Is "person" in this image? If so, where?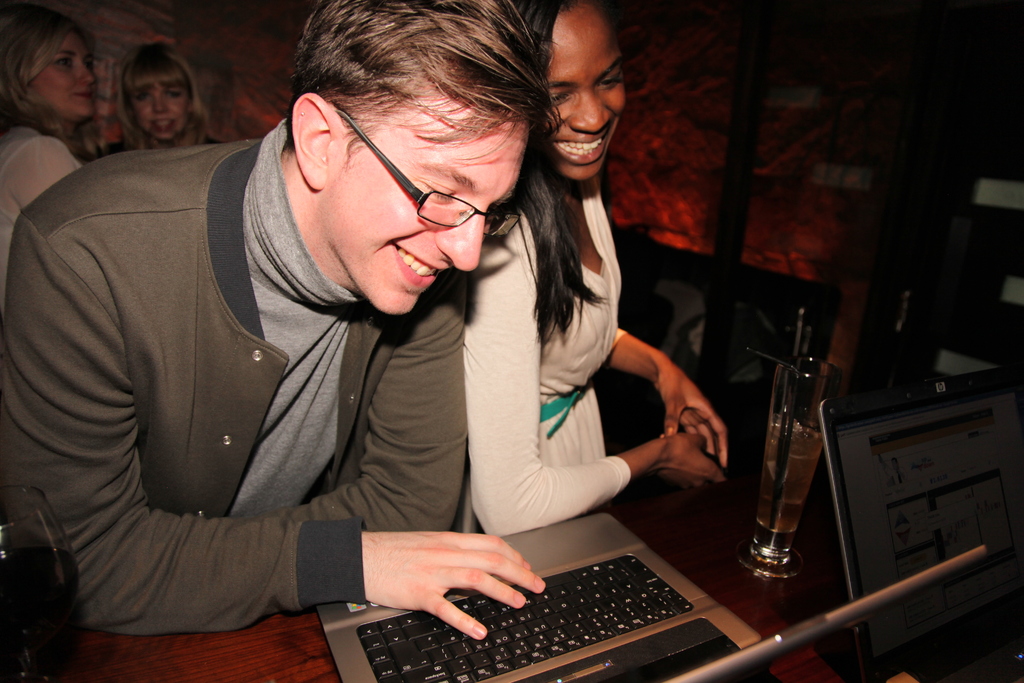
Yes, at (1, 1, 560, 637).
